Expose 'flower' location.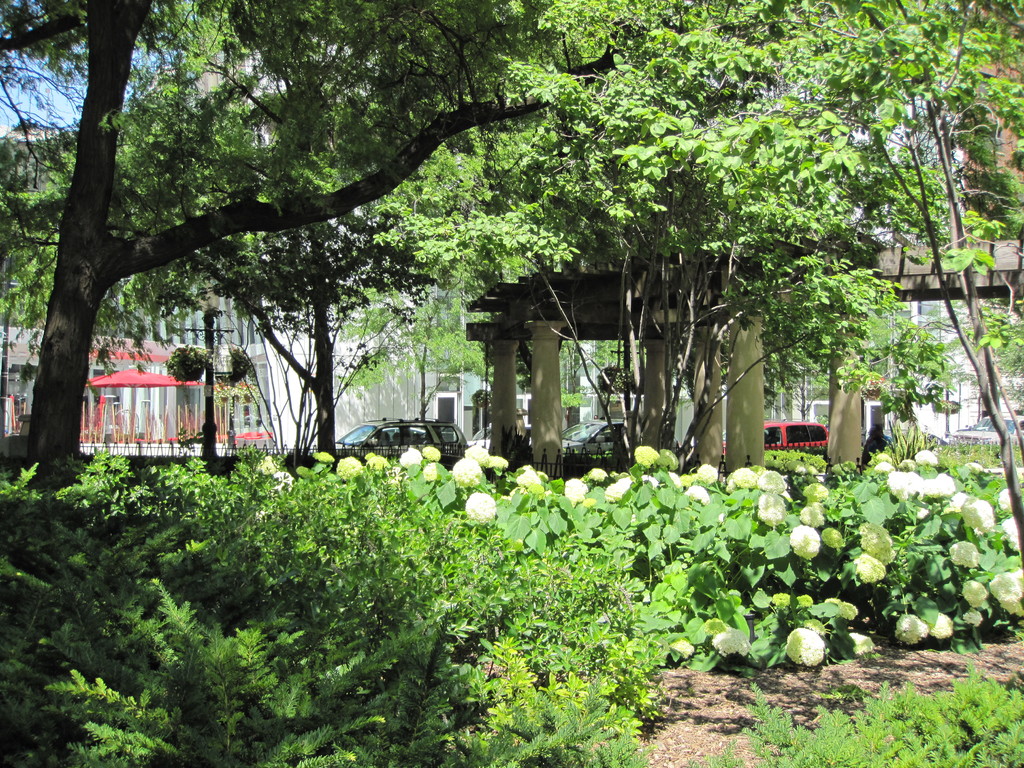
Exposed at left=605, top=477, right=628, bottom=501.
